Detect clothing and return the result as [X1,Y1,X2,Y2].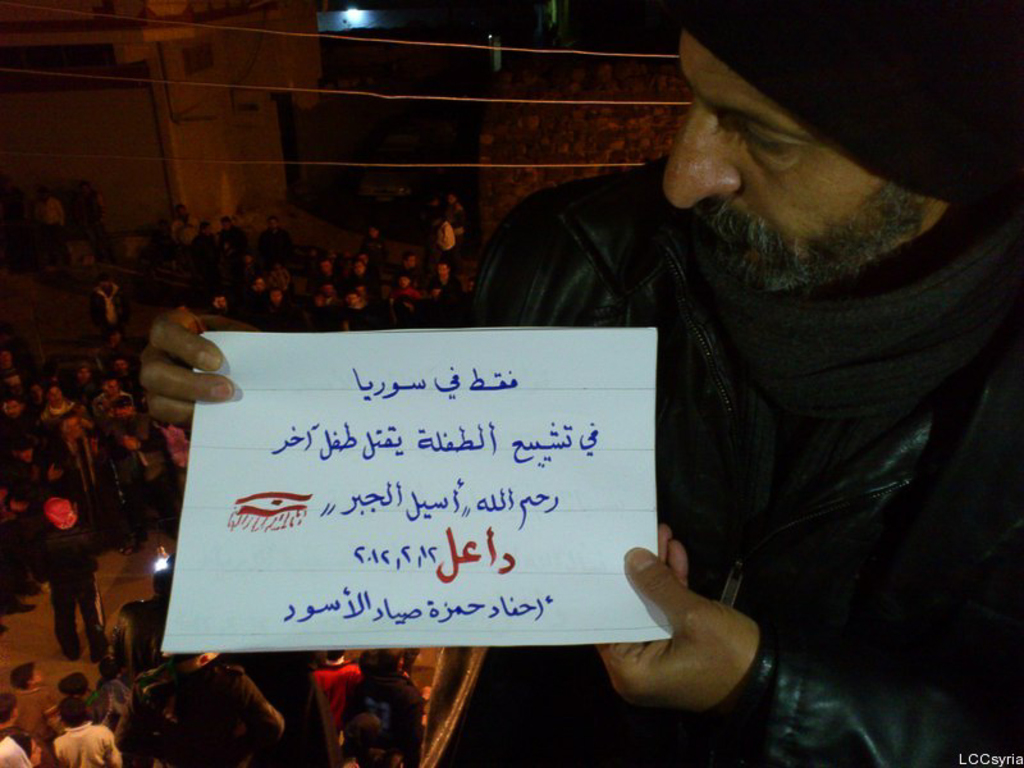
[311,660,355,749].
